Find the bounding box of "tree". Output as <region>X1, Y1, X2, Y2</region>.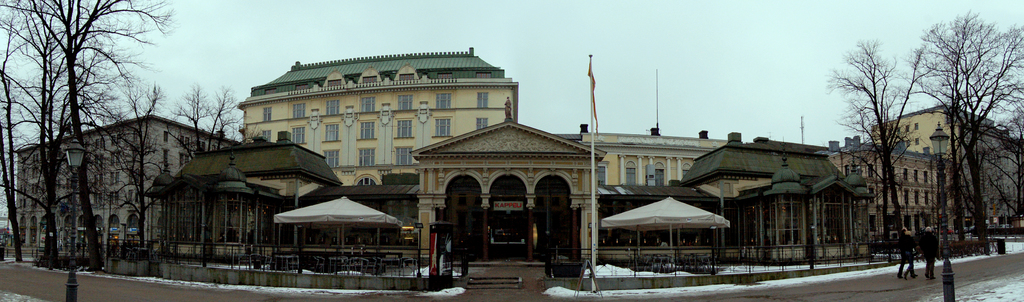
<region>811, 31, 908, 224</region>.
